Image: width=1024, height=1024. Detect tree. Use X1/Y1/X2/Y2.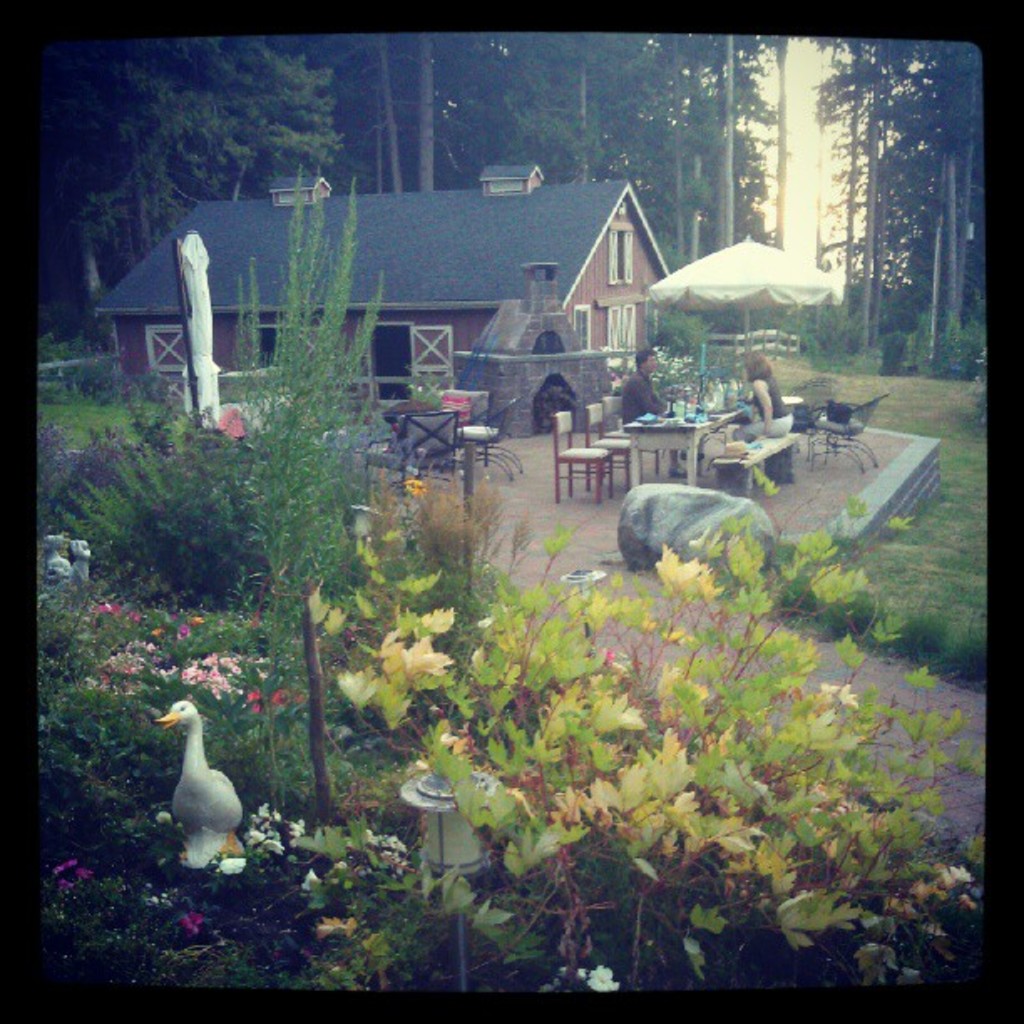
187/251/388/810.
